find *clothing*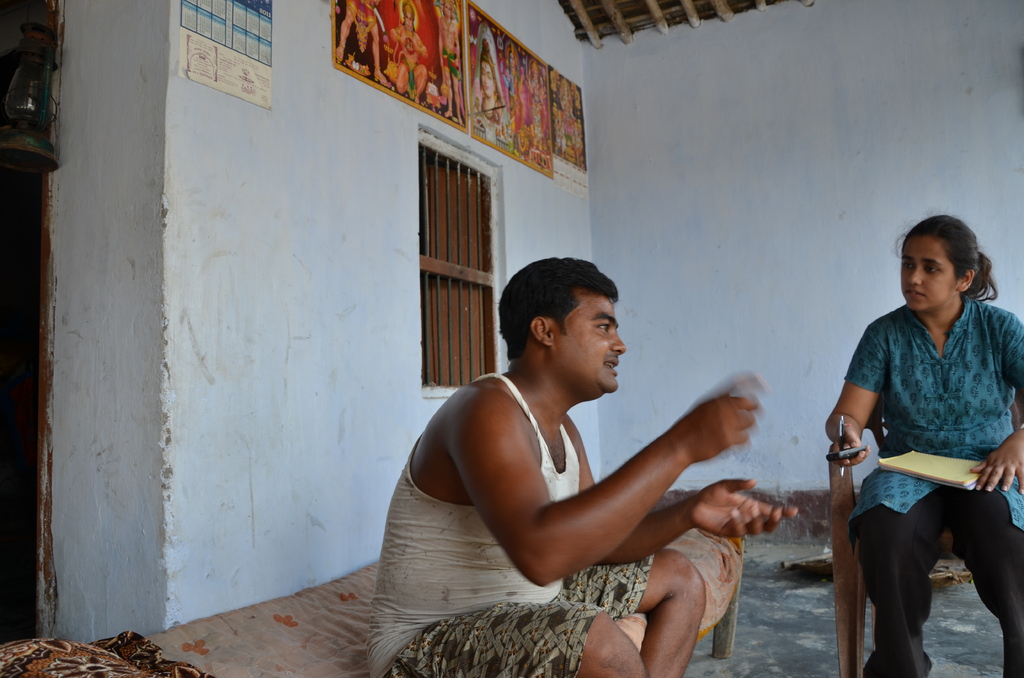
360:367:657:677
